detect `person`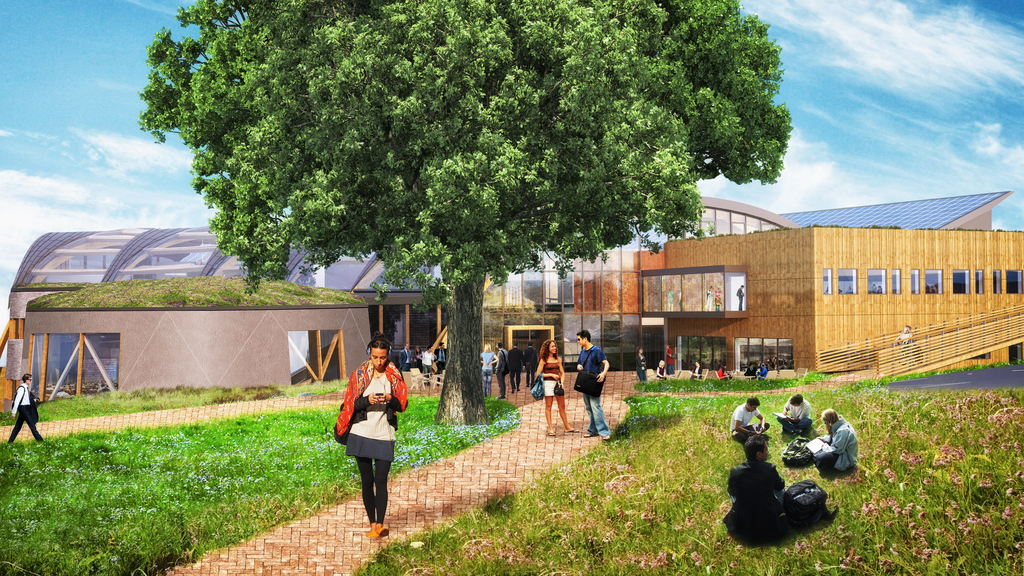
locate(634, 340, 645, 381)
